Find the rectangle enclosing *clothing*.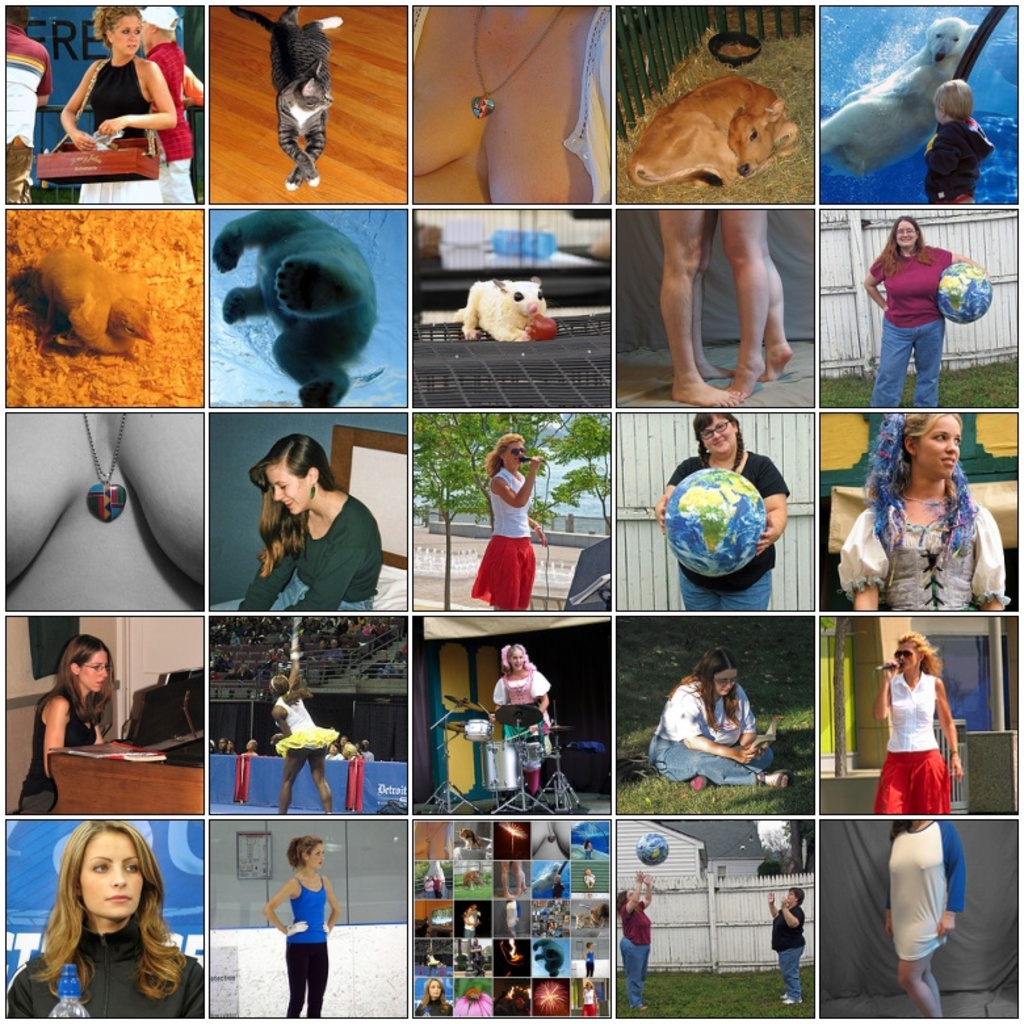
[290, 880, 324, 1023].
